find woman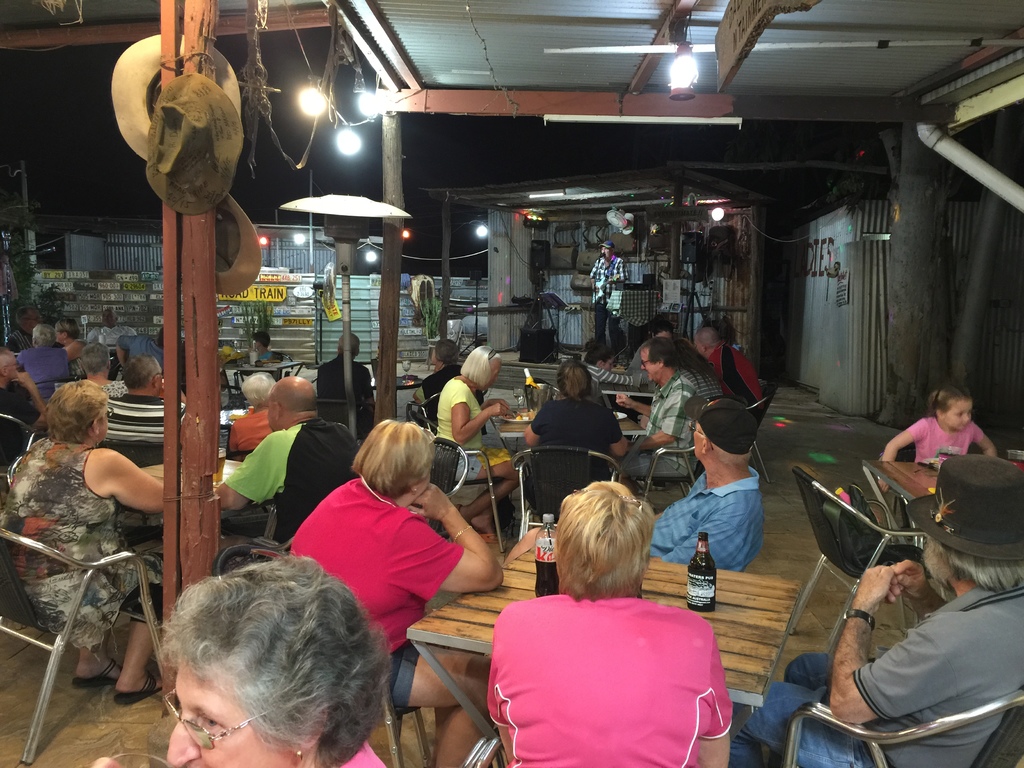
[x1=100, y1=550, x2=392, y2=767]
